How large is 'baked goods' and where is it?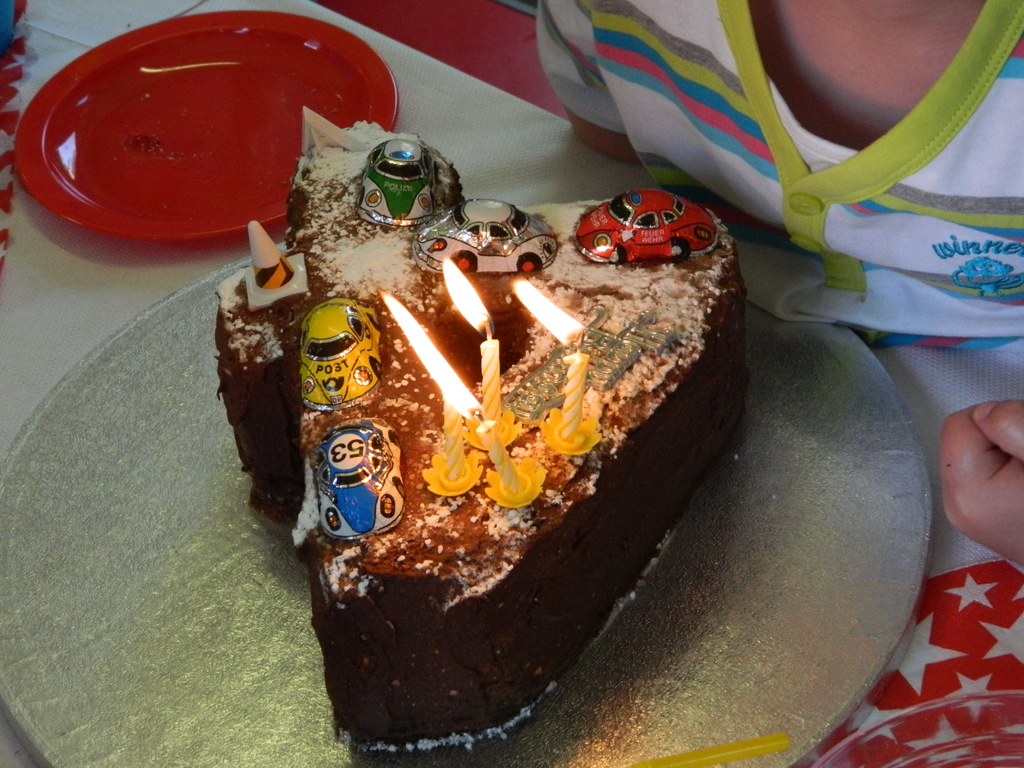
Bounding box: BBox(210, 108, 743, 757).
